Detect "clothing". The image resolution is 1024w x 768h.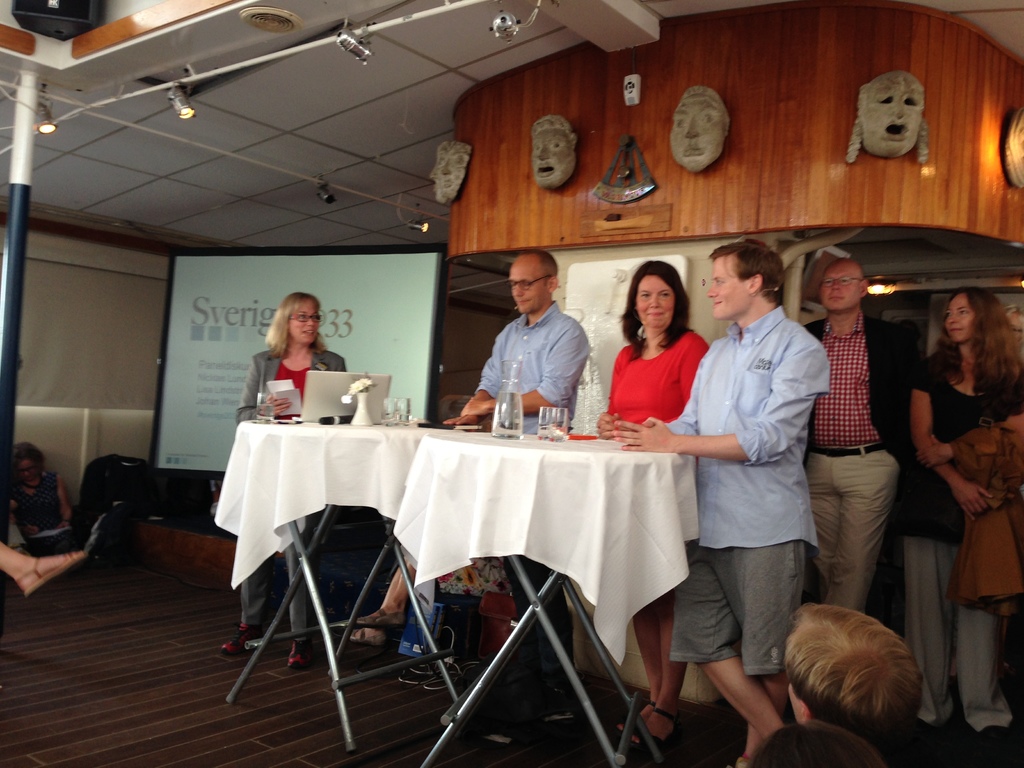
x1=480 y1=312 x2=588 y2=701.
